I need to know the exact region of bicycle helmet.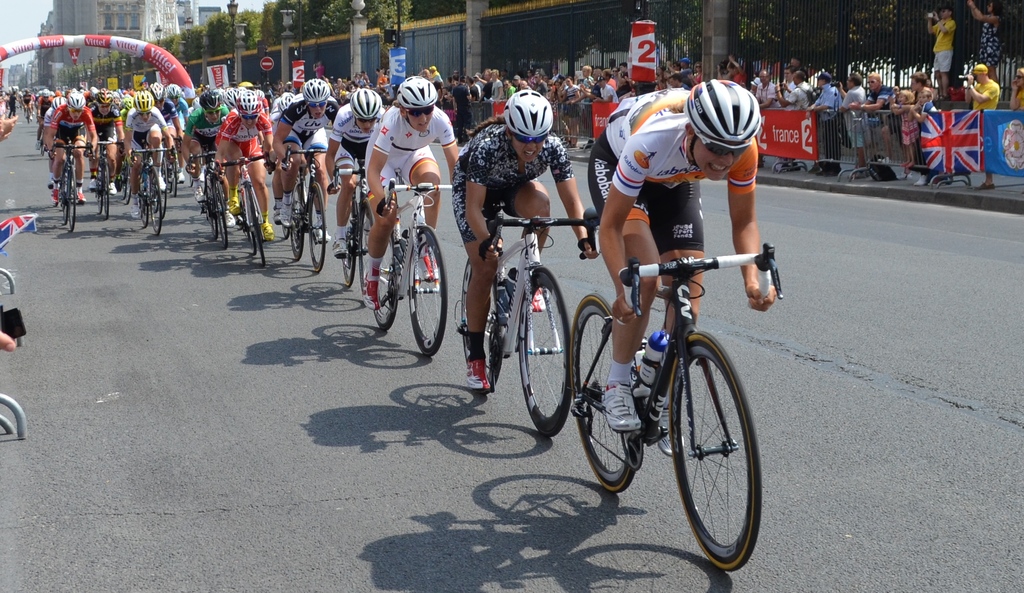
Region: (356, 92, 383, 123).
